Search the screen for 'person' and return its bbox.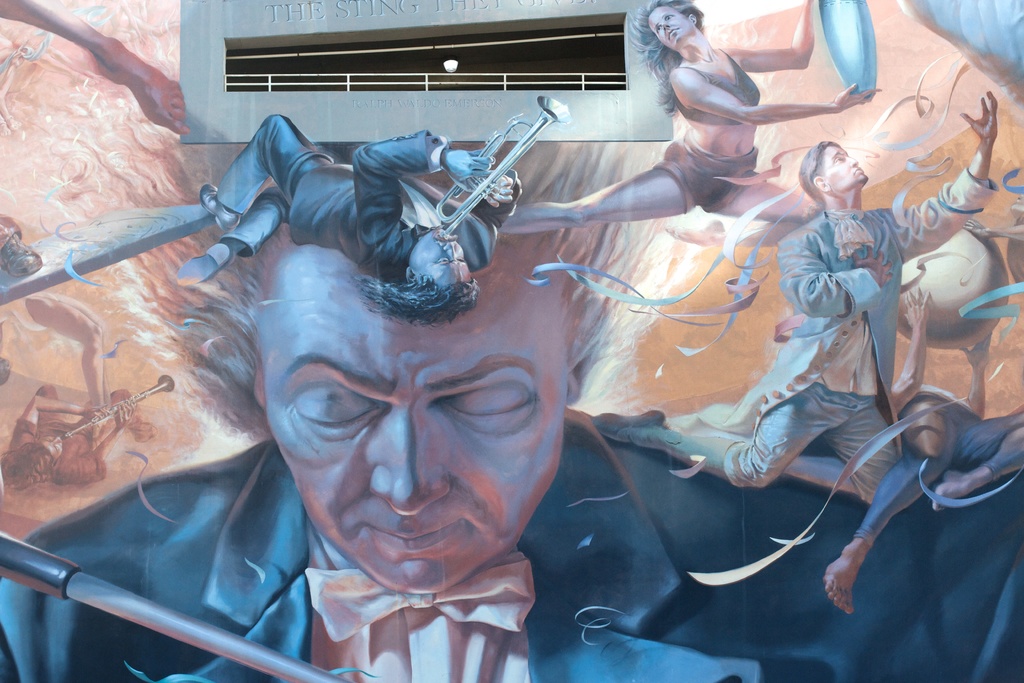
Found: 86/90/883/661.
